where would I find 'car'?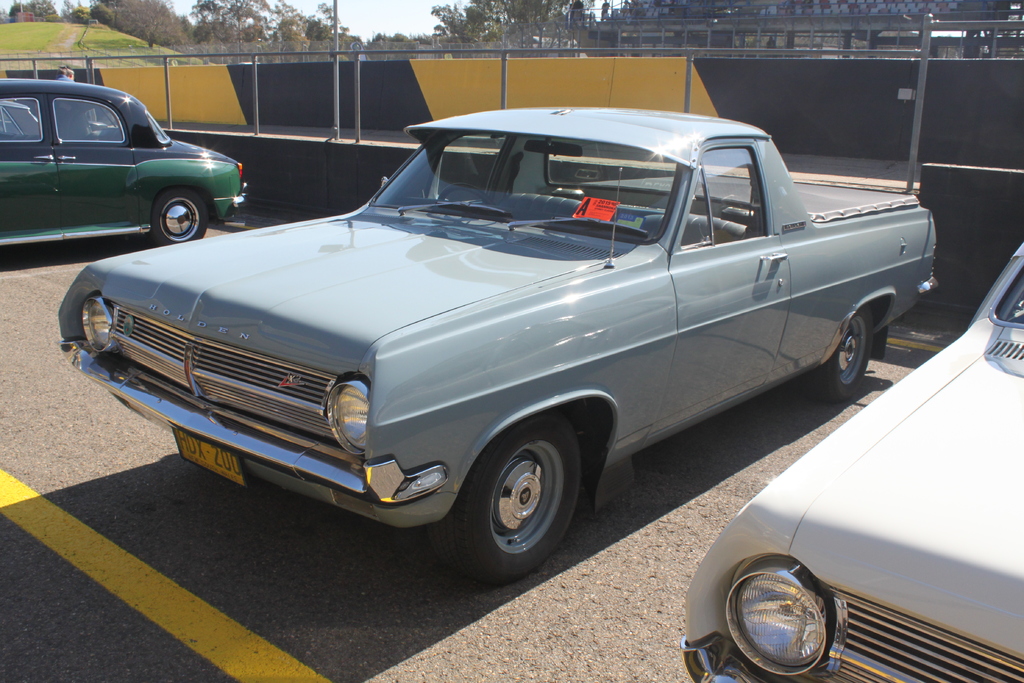
At <region>680, 240, 1023, 682</region>.
